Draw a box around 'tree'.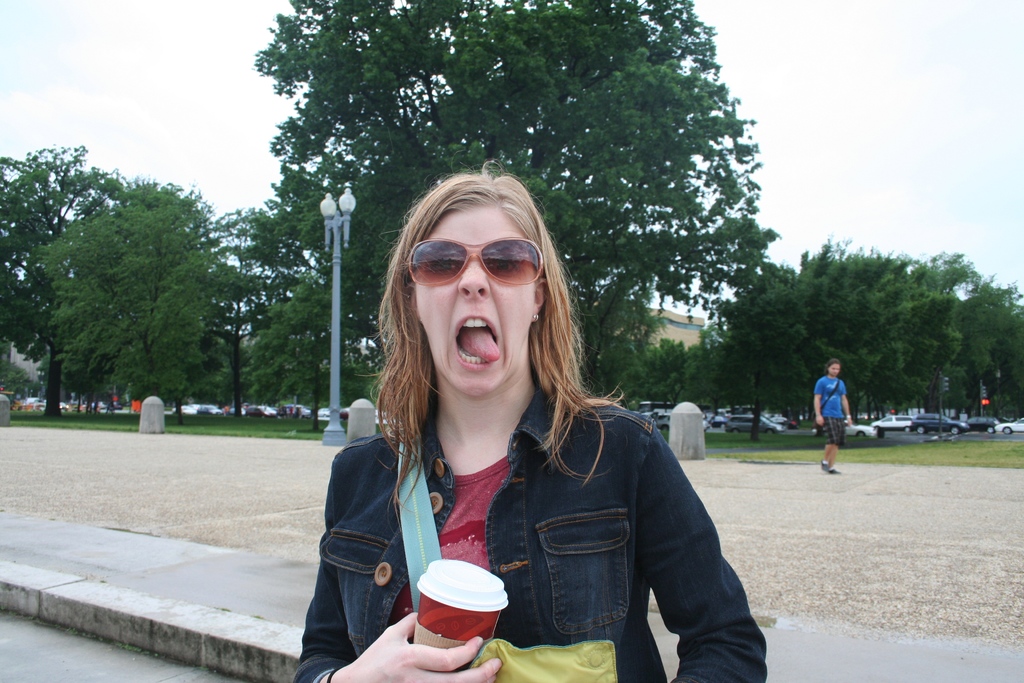
(left=929, top=251, right=1023, bottom=431).
